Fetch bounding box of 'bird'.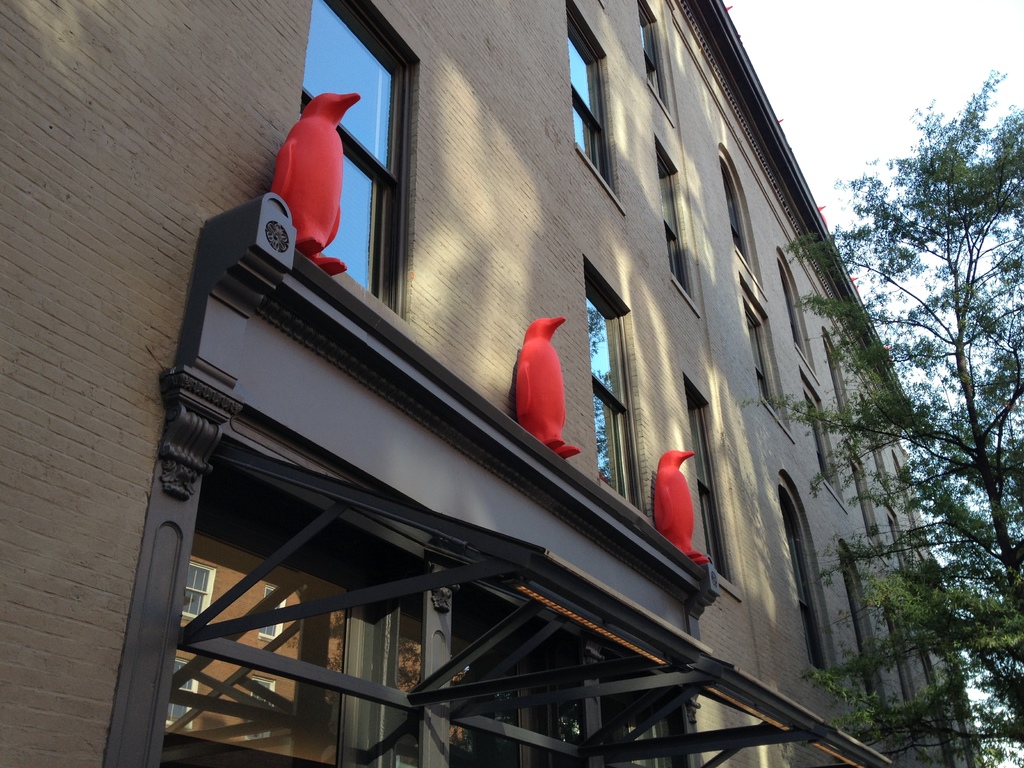
Bbox: bbox=[270, 84, 361, 276].
